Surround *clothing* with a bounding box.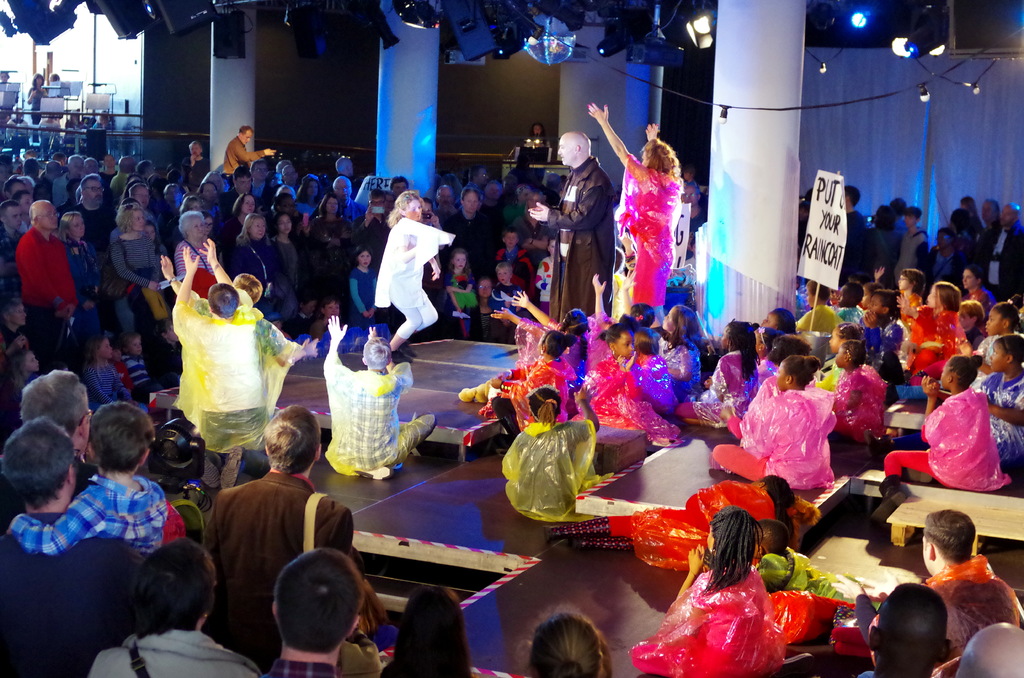
(711,389,837,487).
